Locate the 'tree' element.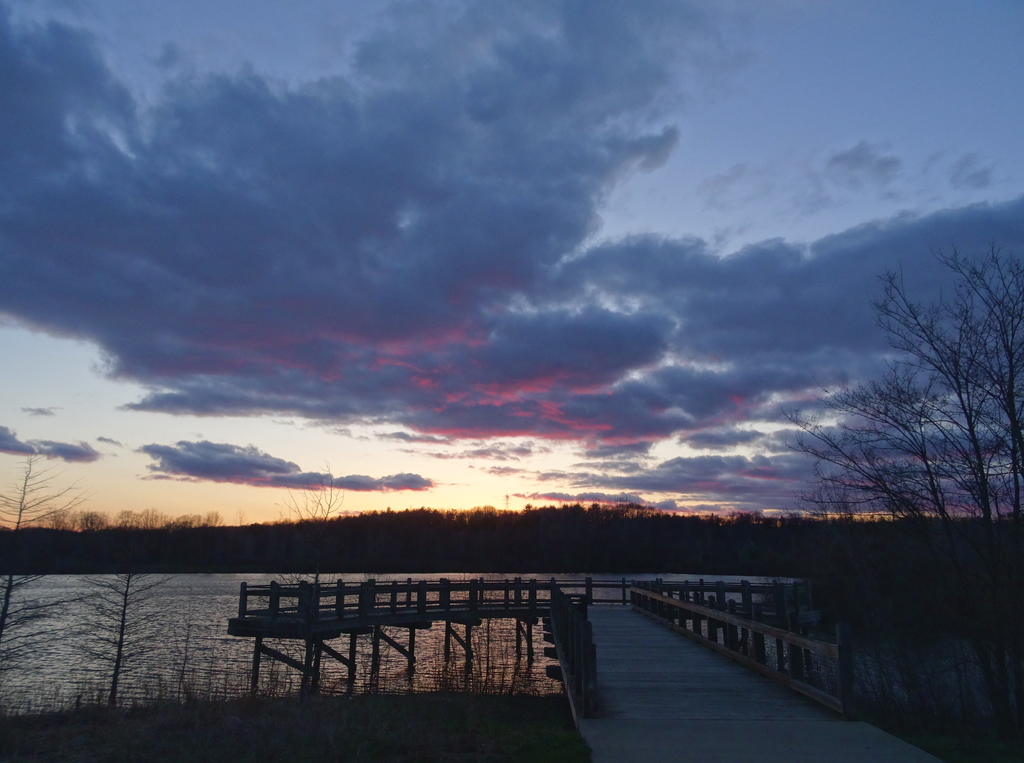
Element bbox: 79/561/187/708.
